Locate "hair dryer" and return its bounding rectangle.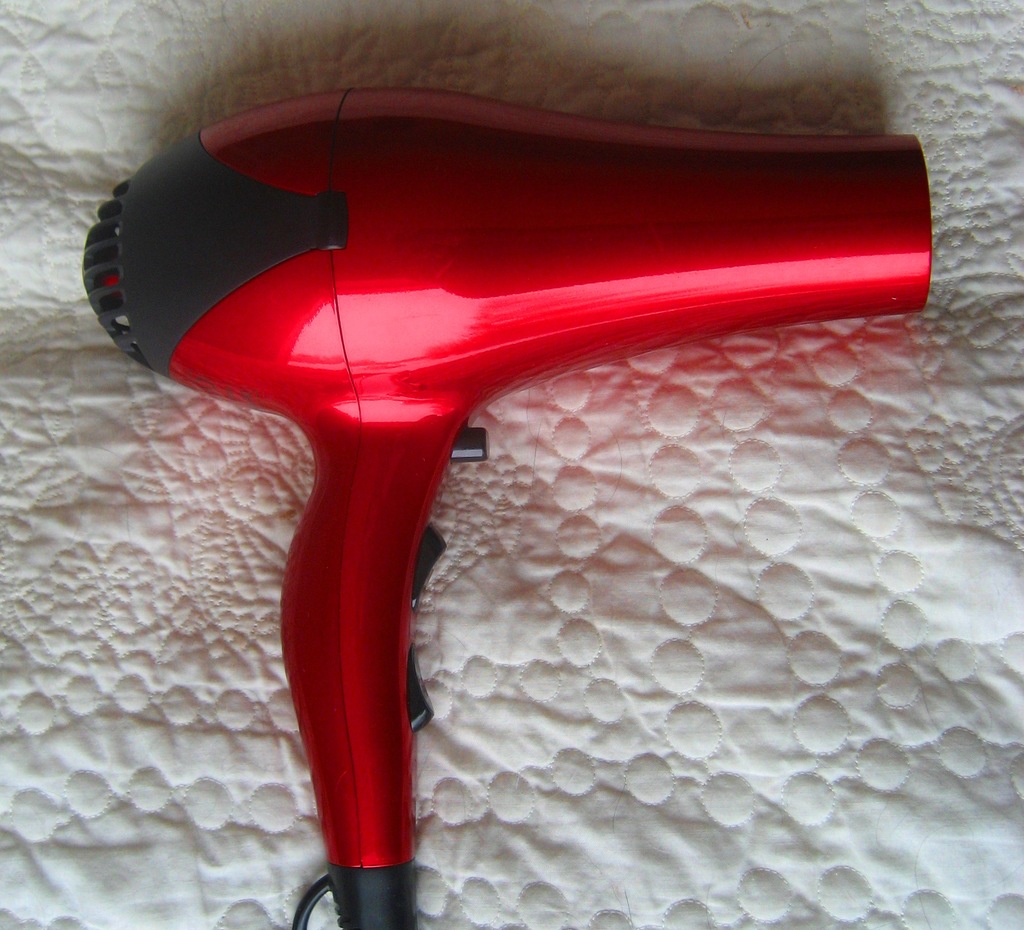
<box>78,86,940,929</box>.
